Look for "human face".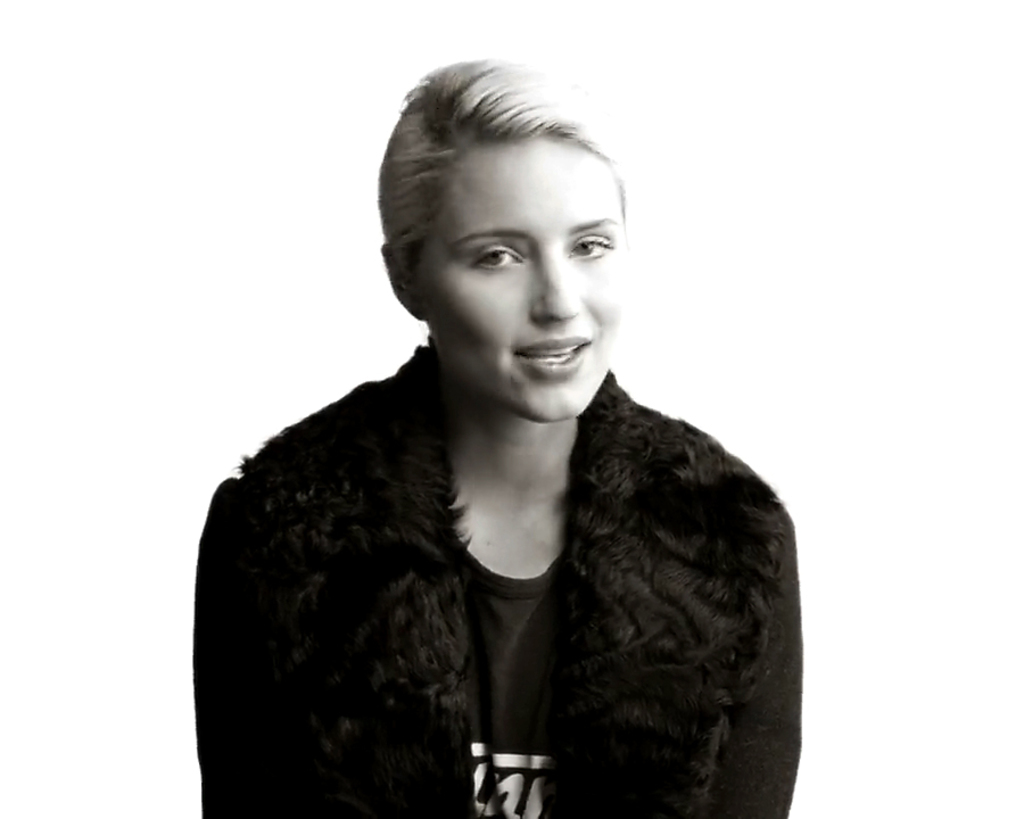
Found: 429, 140, 627, 421.
